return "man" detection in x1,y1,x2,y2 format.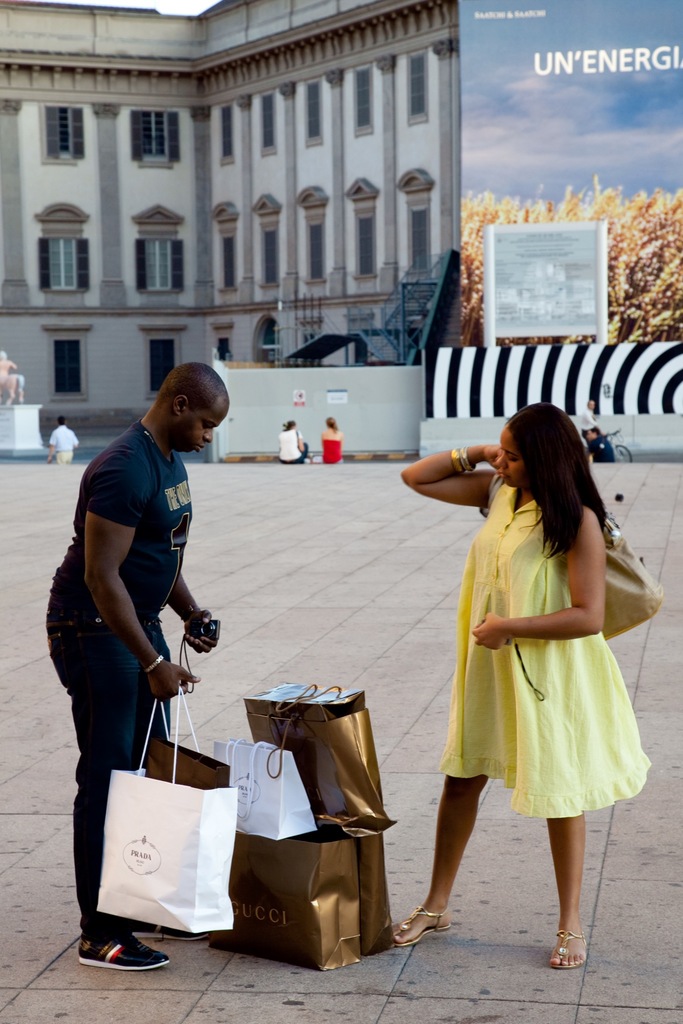
44,413,82,462.
